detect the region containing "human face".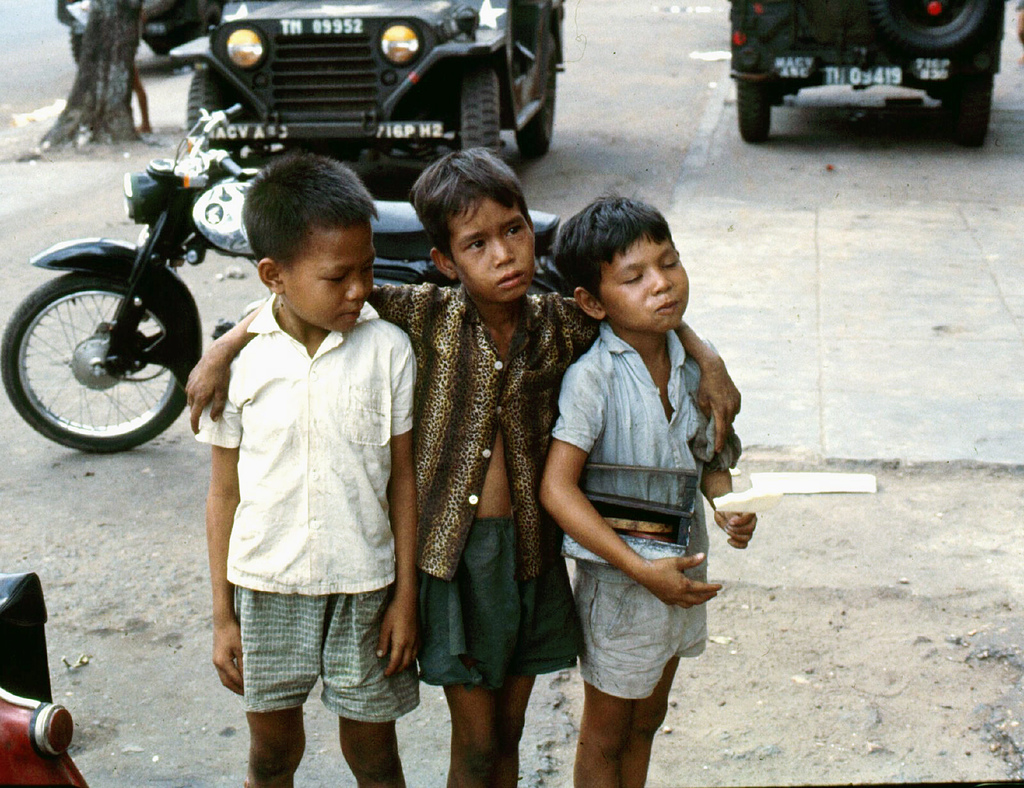
box=[449, 193, 542, 306].
